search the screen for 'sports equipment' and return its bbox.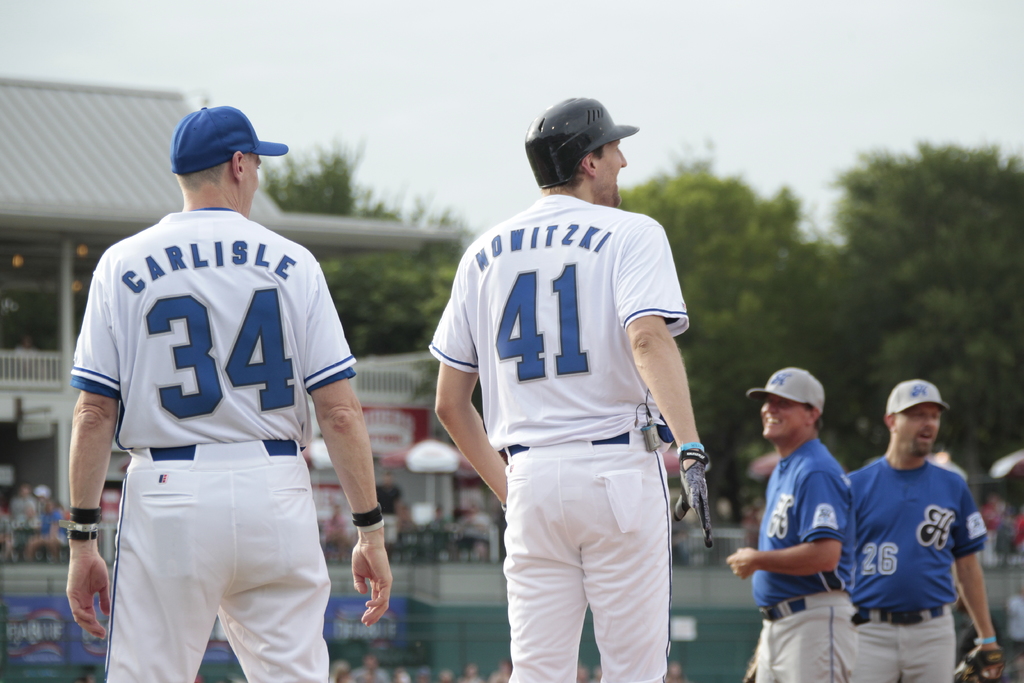
Found: (x1=955, y1=650, x2=1002, y2=682).
